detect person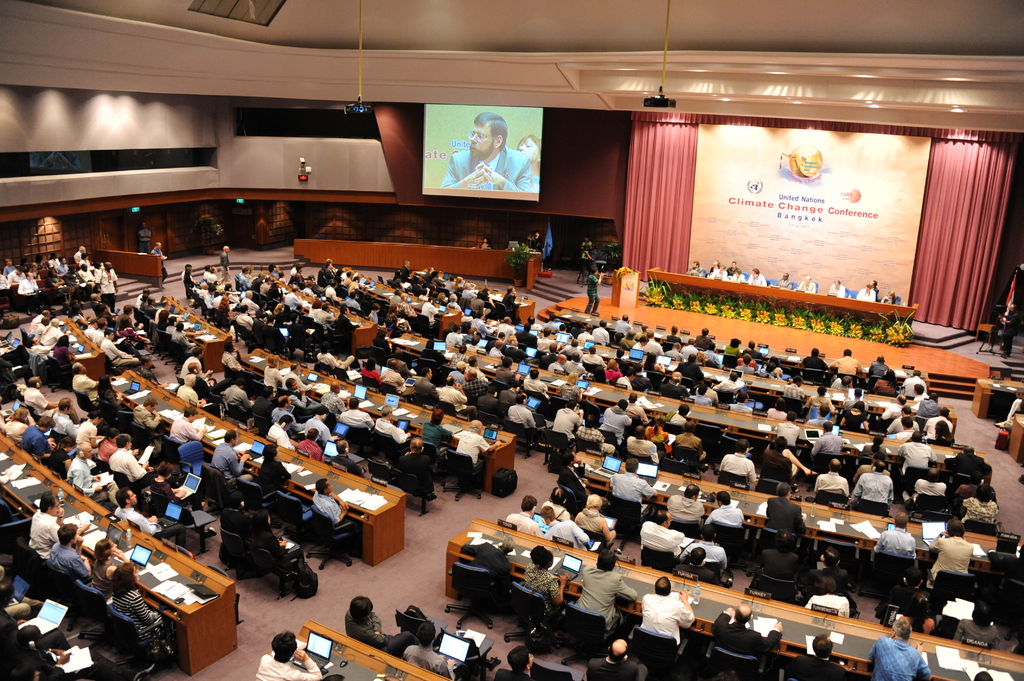
bbox=[726, 395, 752, 412]
